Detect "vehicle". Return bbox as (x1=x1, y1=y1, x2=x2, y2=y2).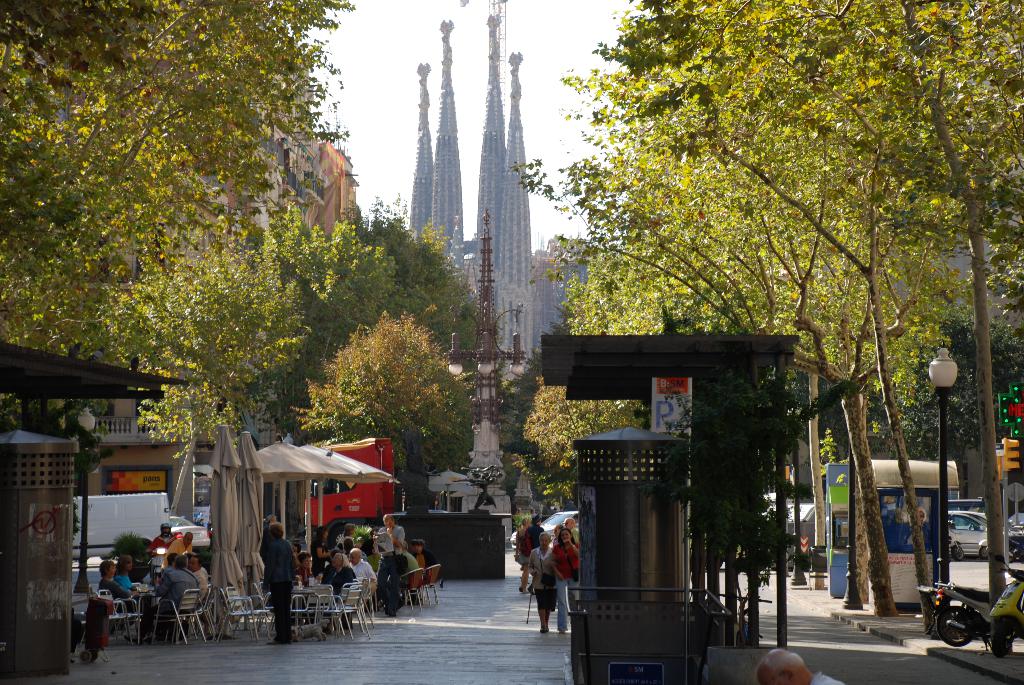
(x1=989, y1=553, x2=1023, y2=656).
